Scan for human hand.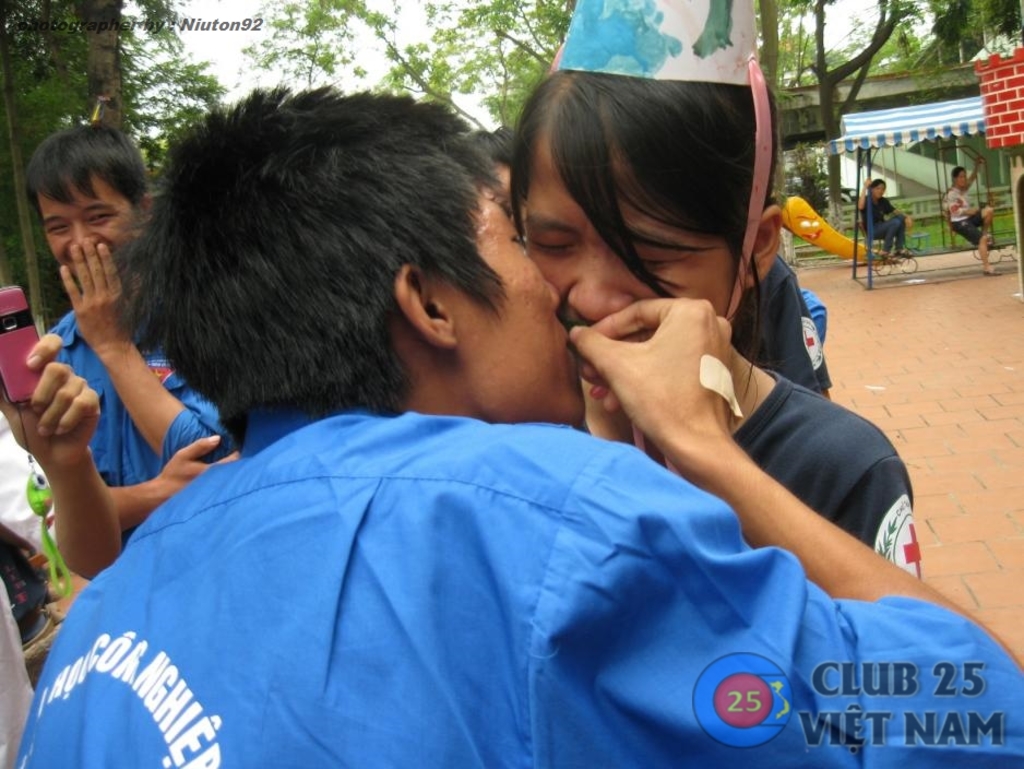
Scan result: [0,332,103,470].
